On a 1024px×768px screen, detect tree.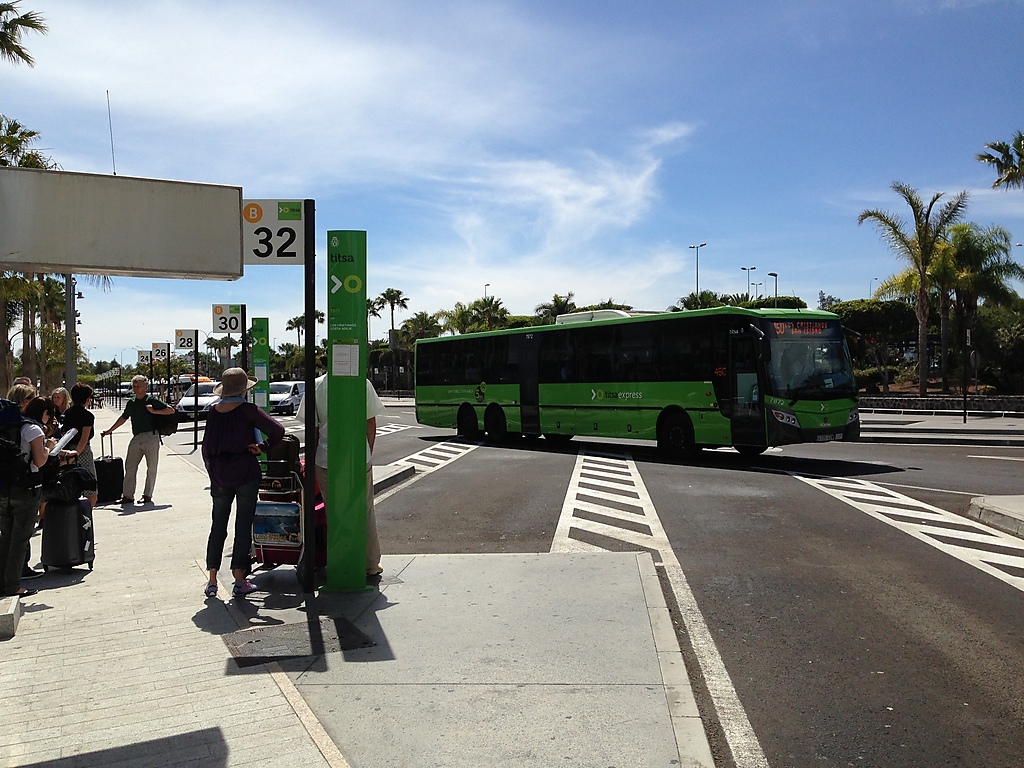
(x1=0, y1=0, x2=47, y2=167).
